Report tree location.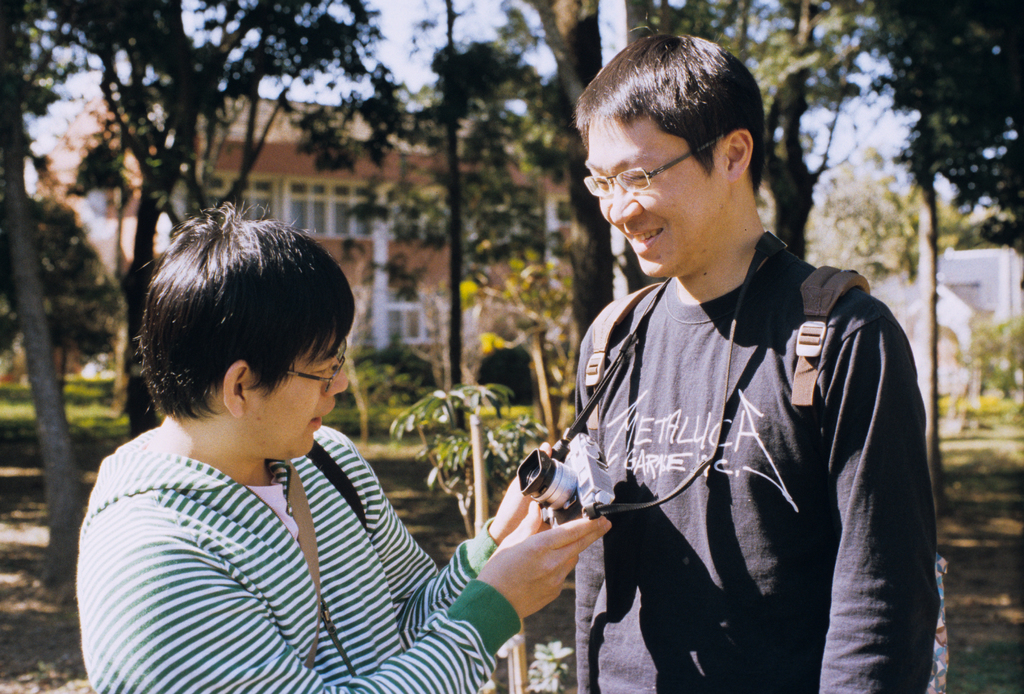
Report: 341:233:429:443.
